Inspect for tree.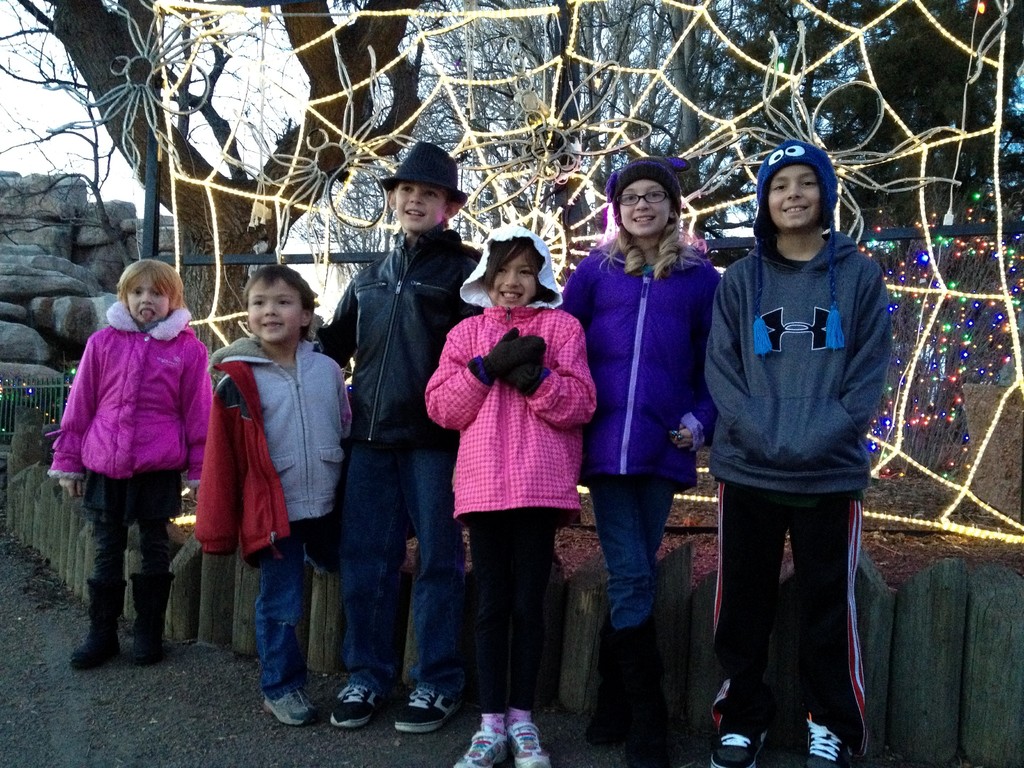
Inspection: bbox=[0, 6, 141, 266].
